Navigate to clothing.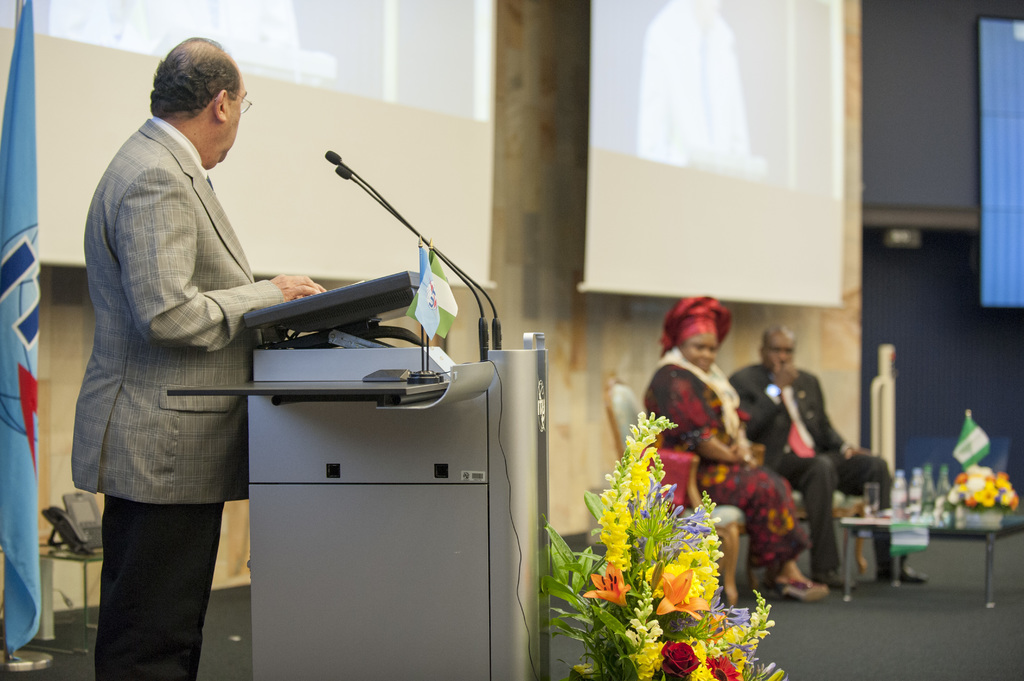
Navigation target: 723 359 902 572.
